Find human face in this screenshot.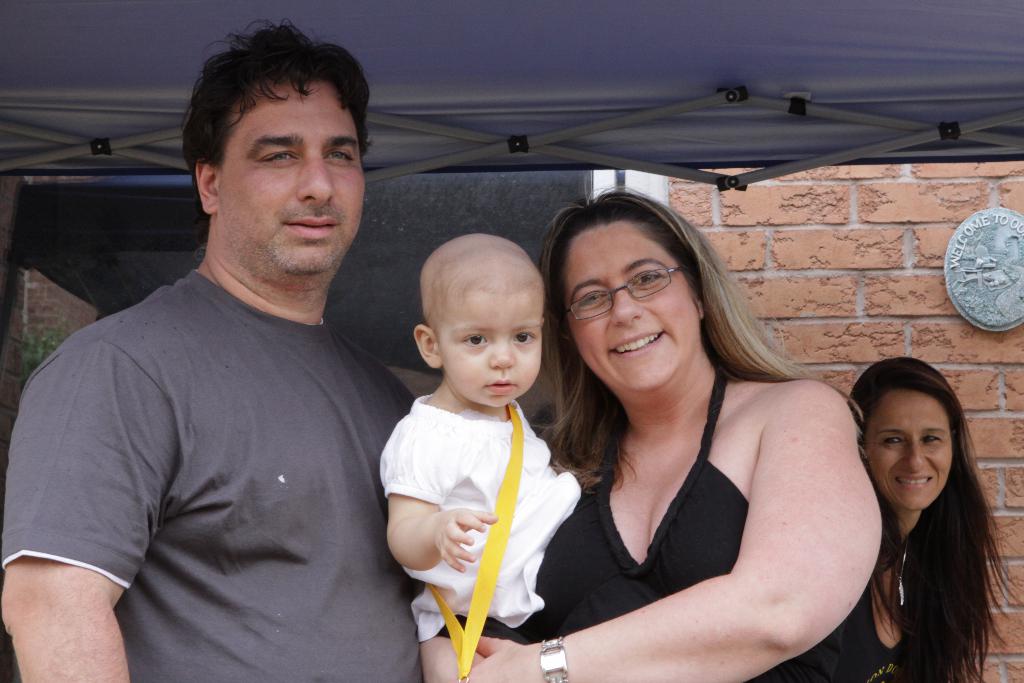
The bounding box for human face is rect(224, 85, 368, 267).
